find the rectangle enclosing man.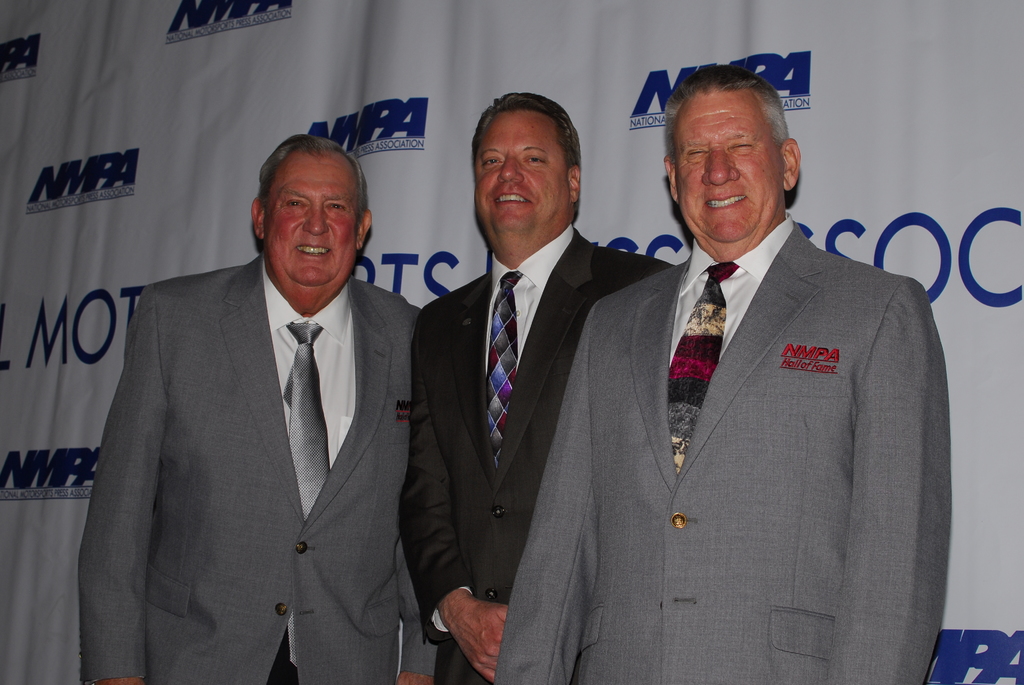
rect(489, 71, 948, 684).
